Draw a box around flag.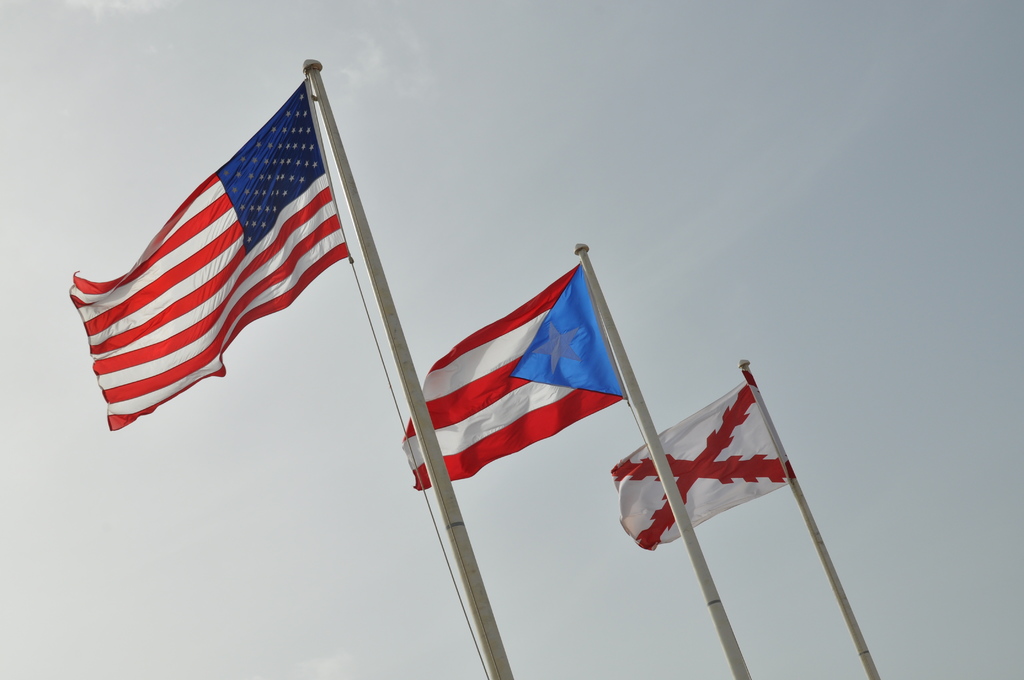
BBox(63, 74, 352, 435).
